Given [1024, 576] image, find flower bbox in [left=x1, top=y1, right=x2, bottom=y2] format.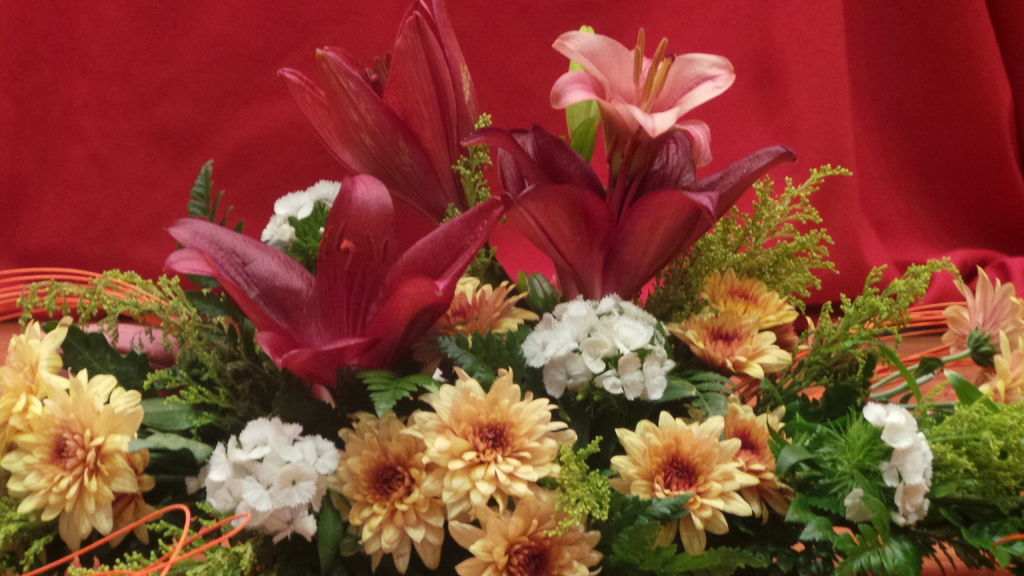
[left=691, top=263, right=803, bottom=333].
